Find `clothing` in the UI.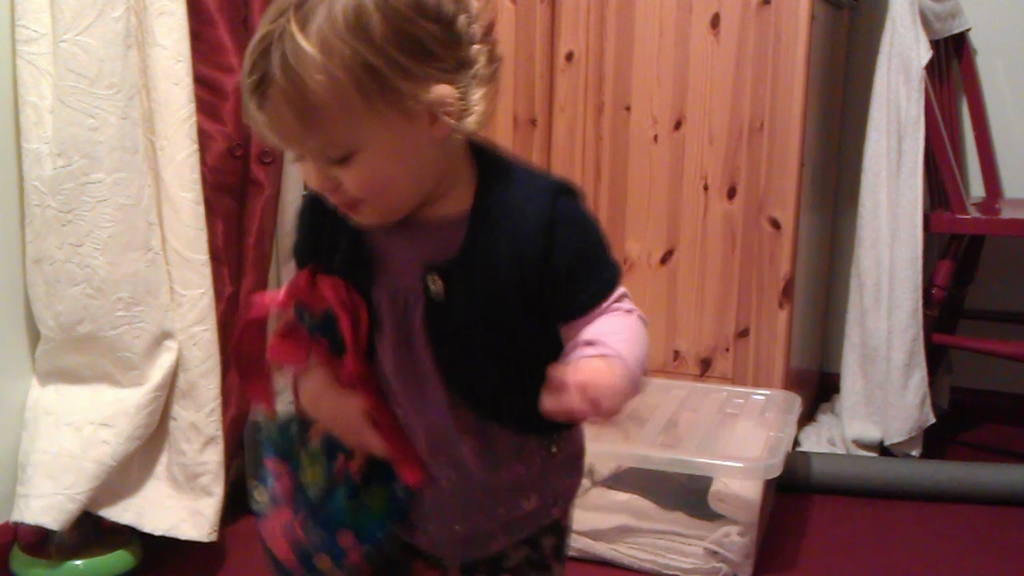
UI element at (x1=240, y1=128, x2=646, y2=532).
